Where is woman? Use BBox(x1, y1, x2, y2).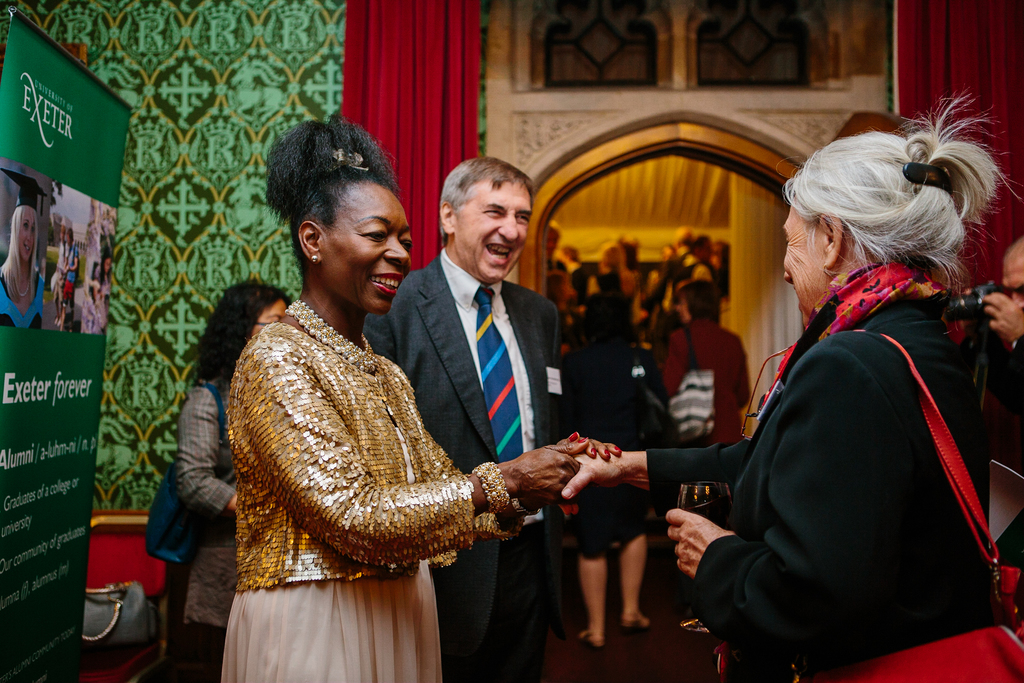
BBox(568, 286, 666, 649).
